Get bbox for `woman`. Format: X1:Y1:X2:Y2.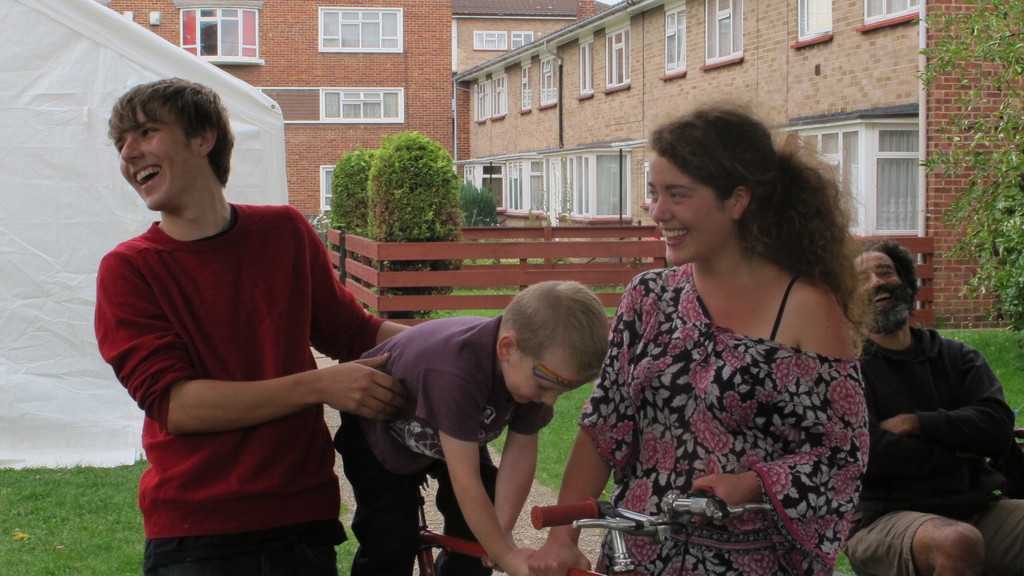
548:128:898:575.
